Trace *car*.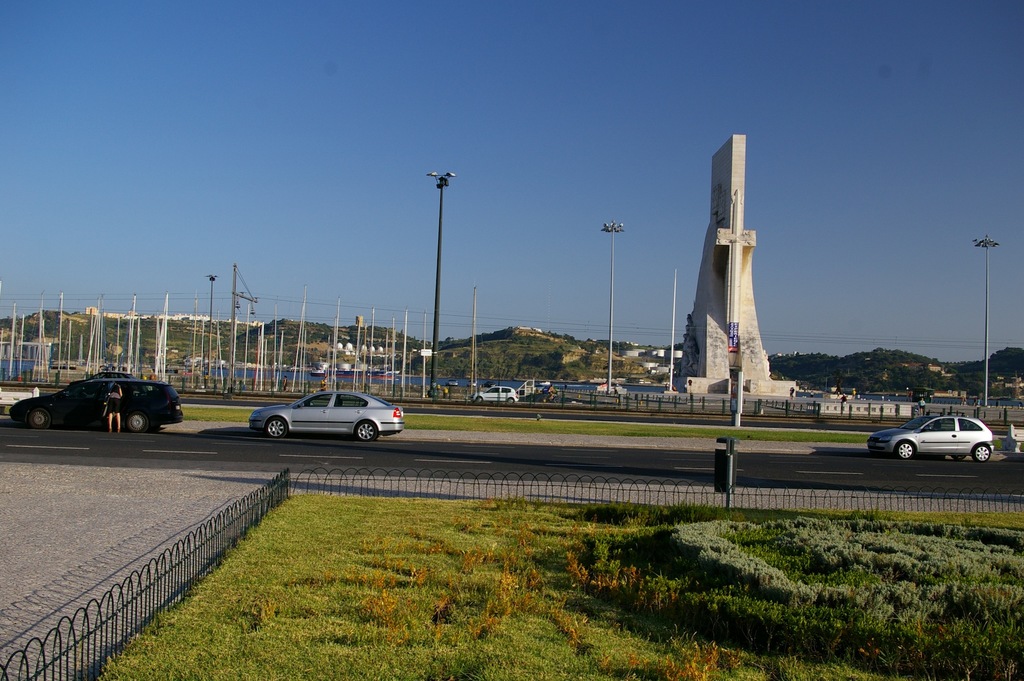
Traced to detection(864, 413, 994, 469).
